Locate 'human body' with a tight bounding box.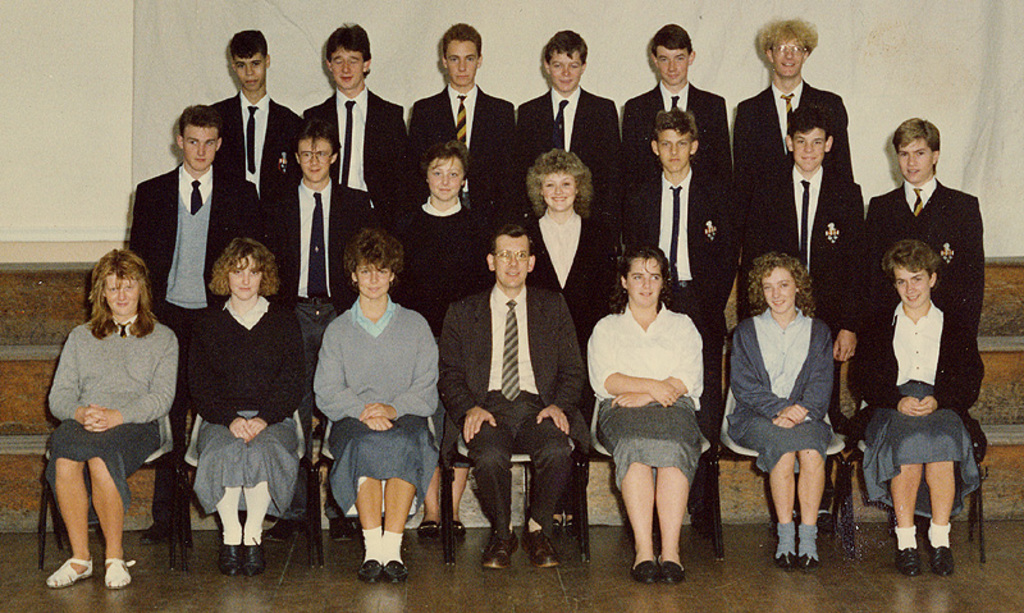
detection(581, 239, 709, 581).
